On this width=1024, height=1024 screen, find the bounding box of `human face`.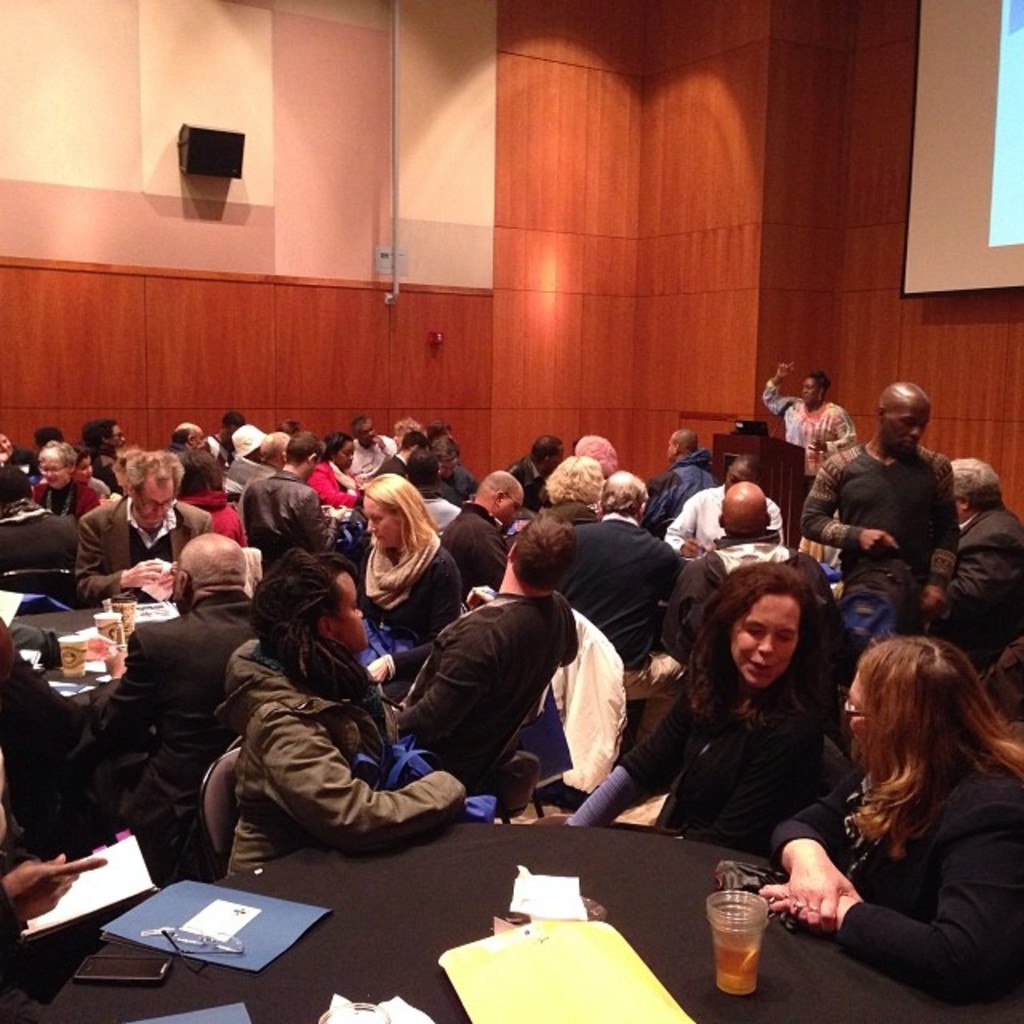
Bounding box: (0,432,14,456).
